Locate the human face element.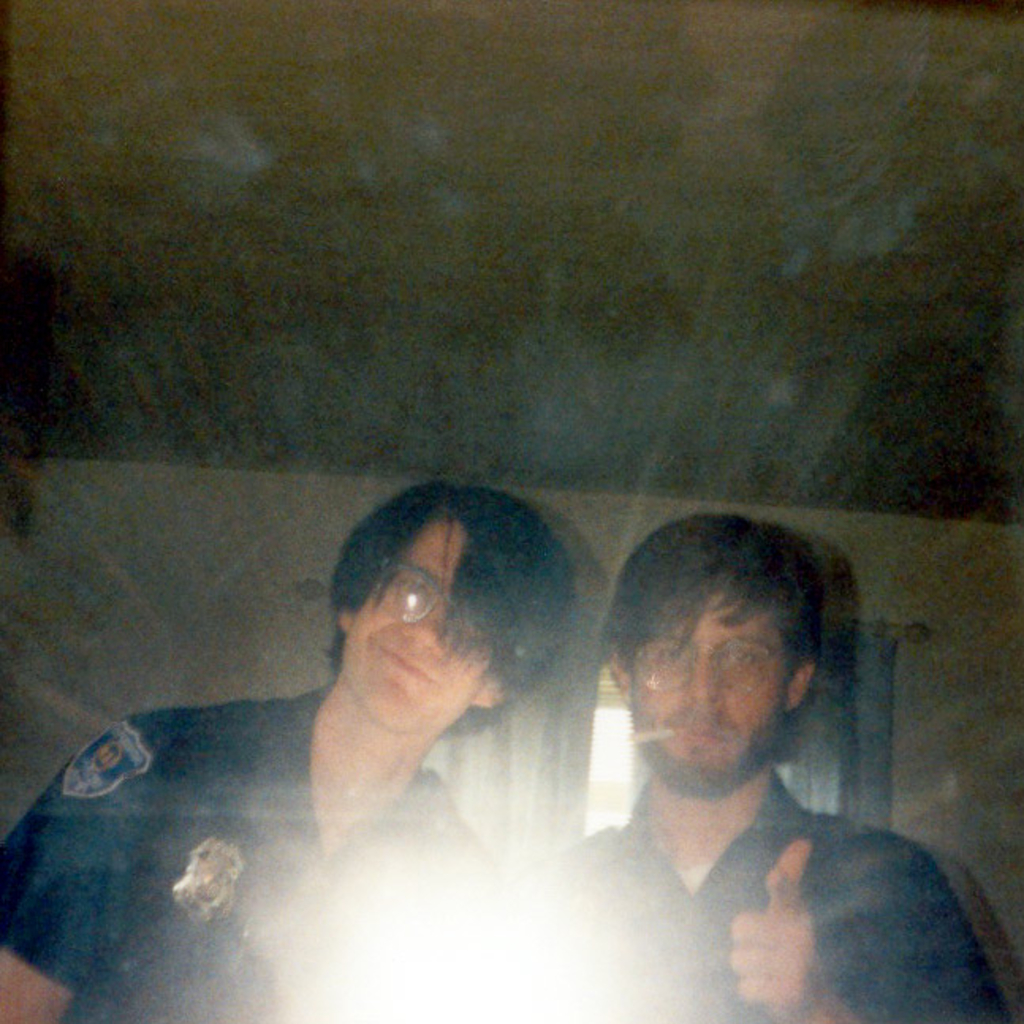
Element bbox: pyautogui.locateOnScreen(635, 554, 783, 810).
